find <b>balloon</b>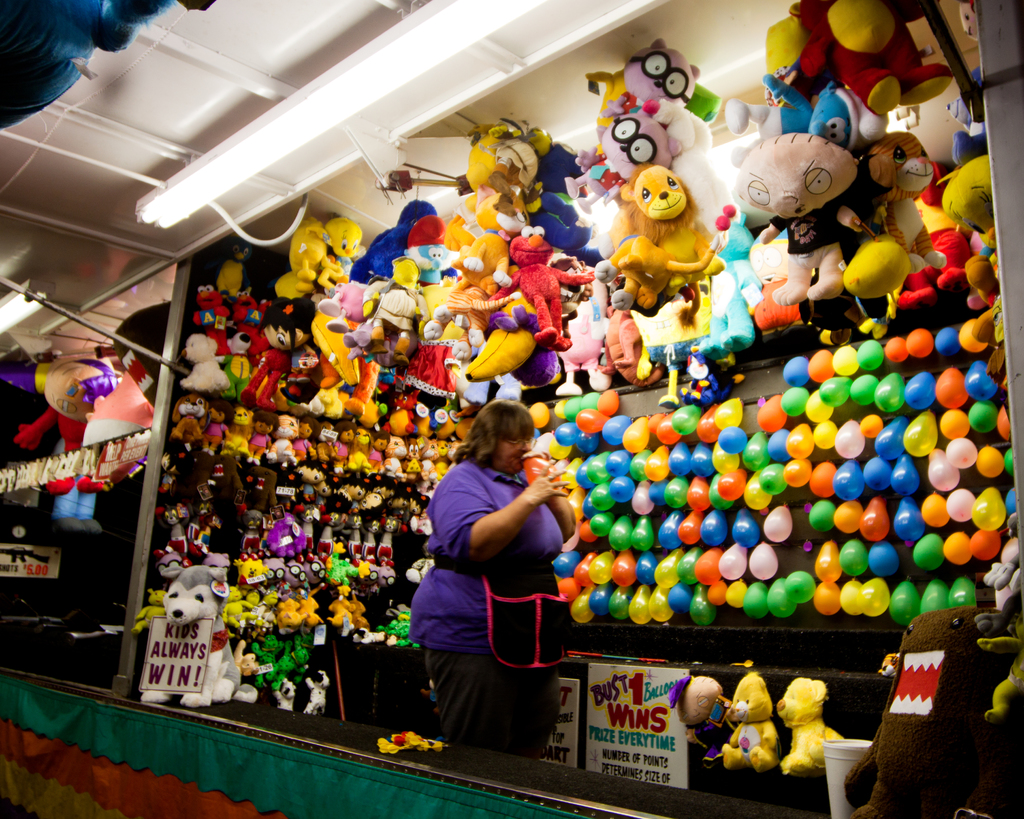
locate(913, 534, 943, 569)
